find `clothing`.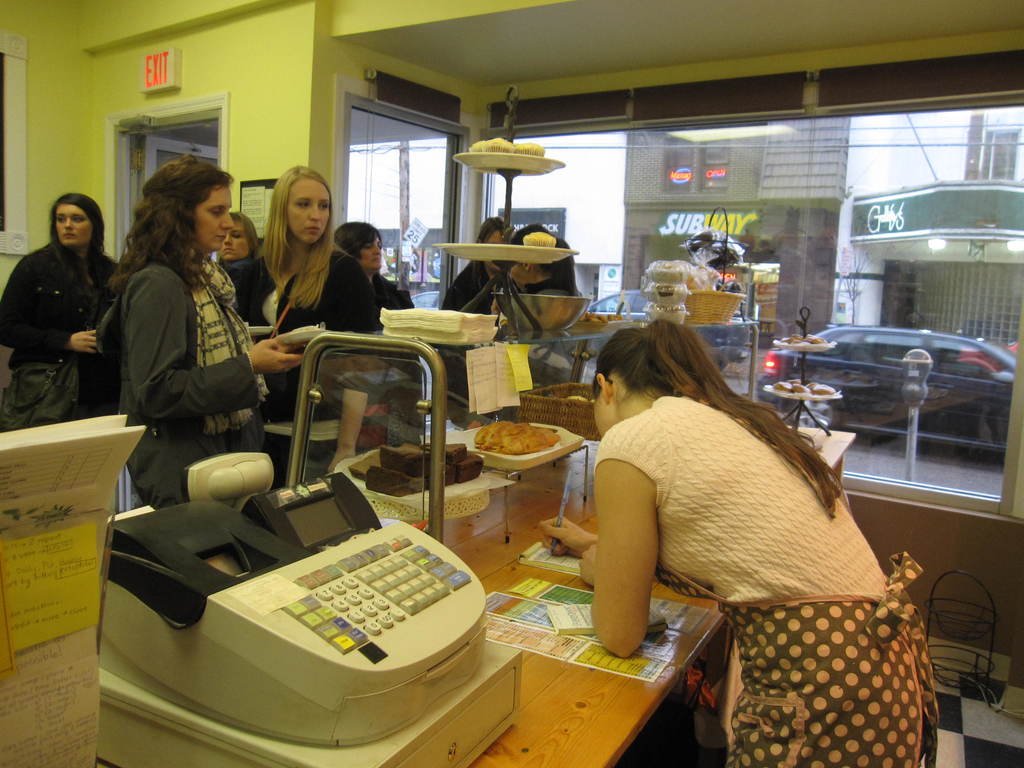
[442, 250, 502, 325].
